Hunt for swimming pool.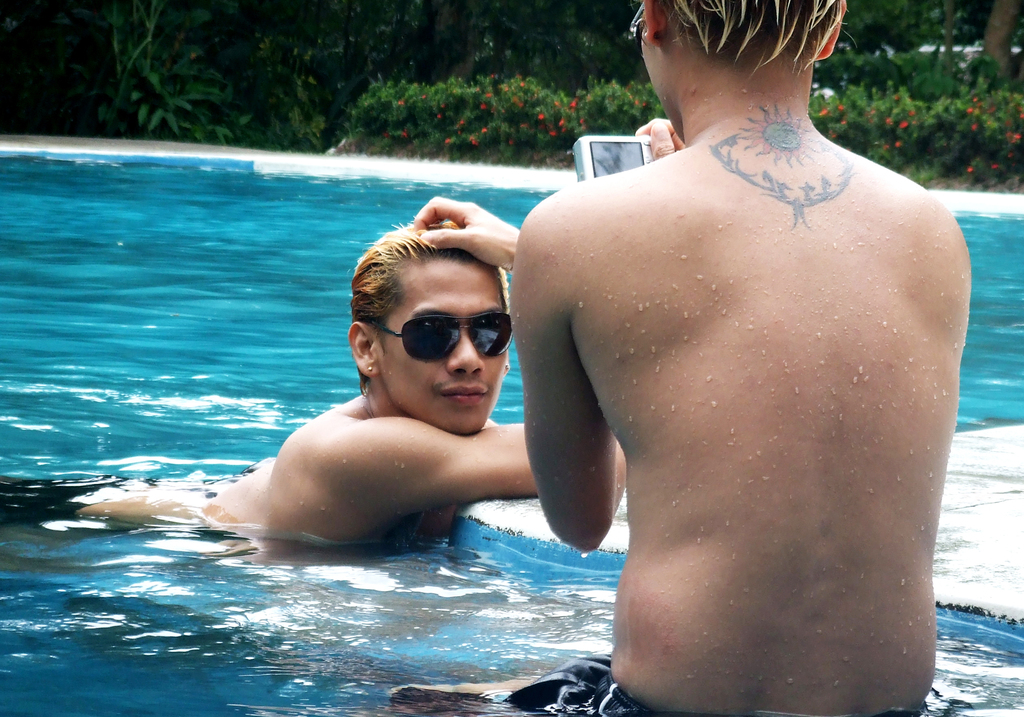
Hunted down at box(0, 151, 1023, 716).
